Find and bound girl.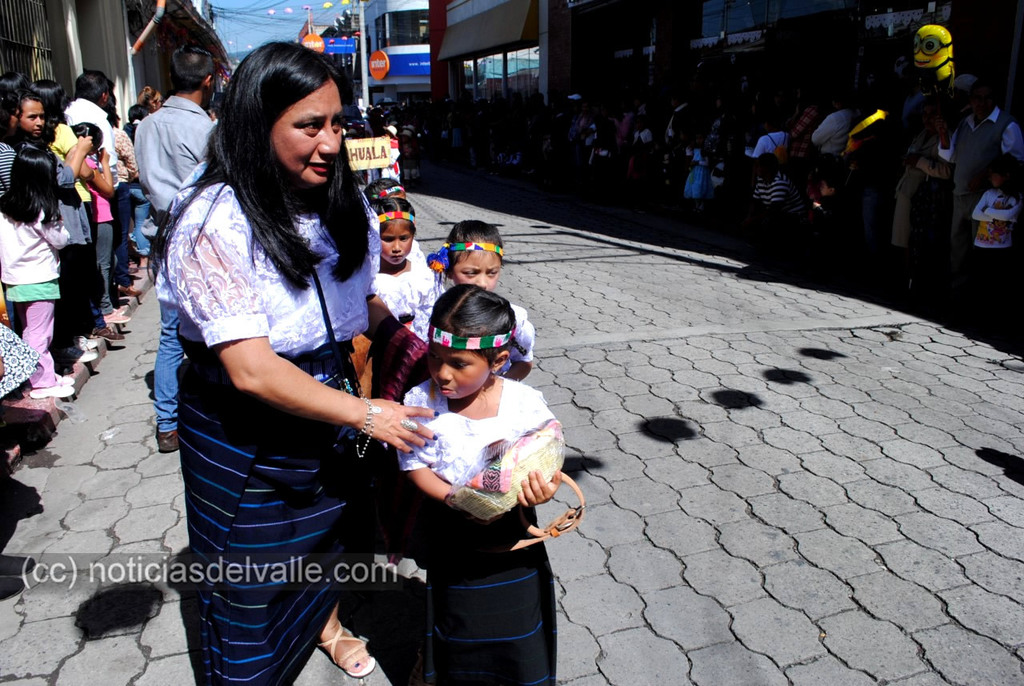
Bound: [386, 218, 537, 393].
